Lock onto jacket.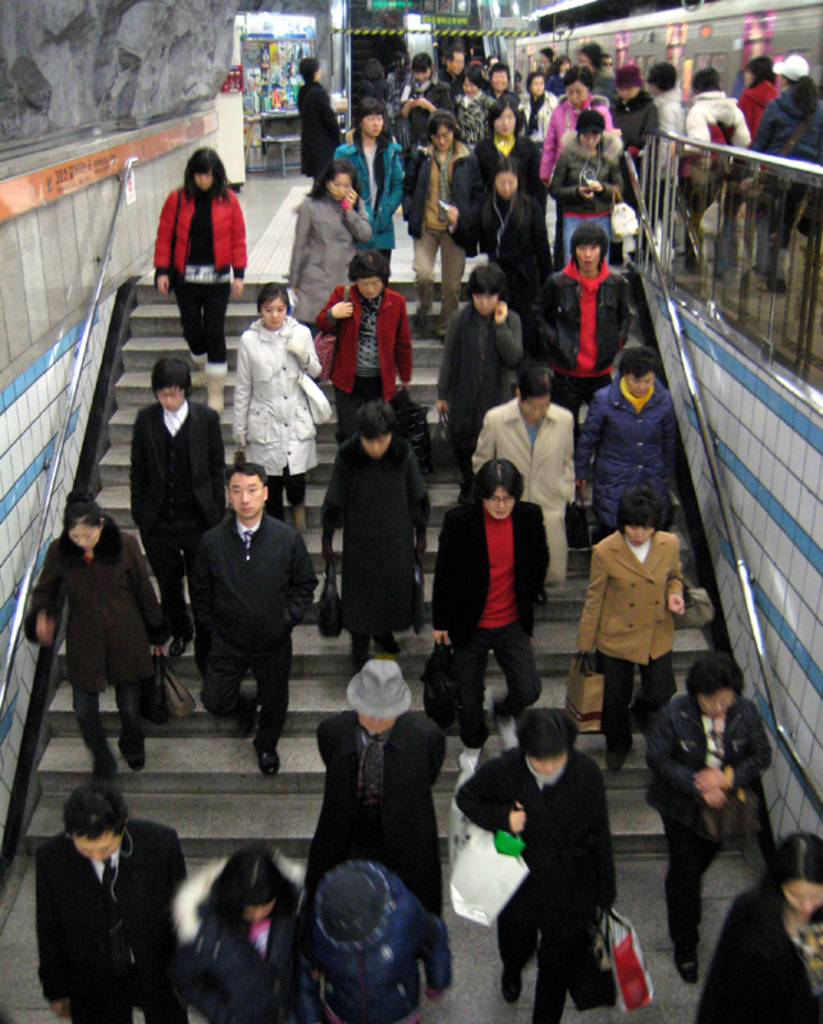
Locked: {"x1": 699, "y1": 884, "x2": 822, "y2": 1023}.
